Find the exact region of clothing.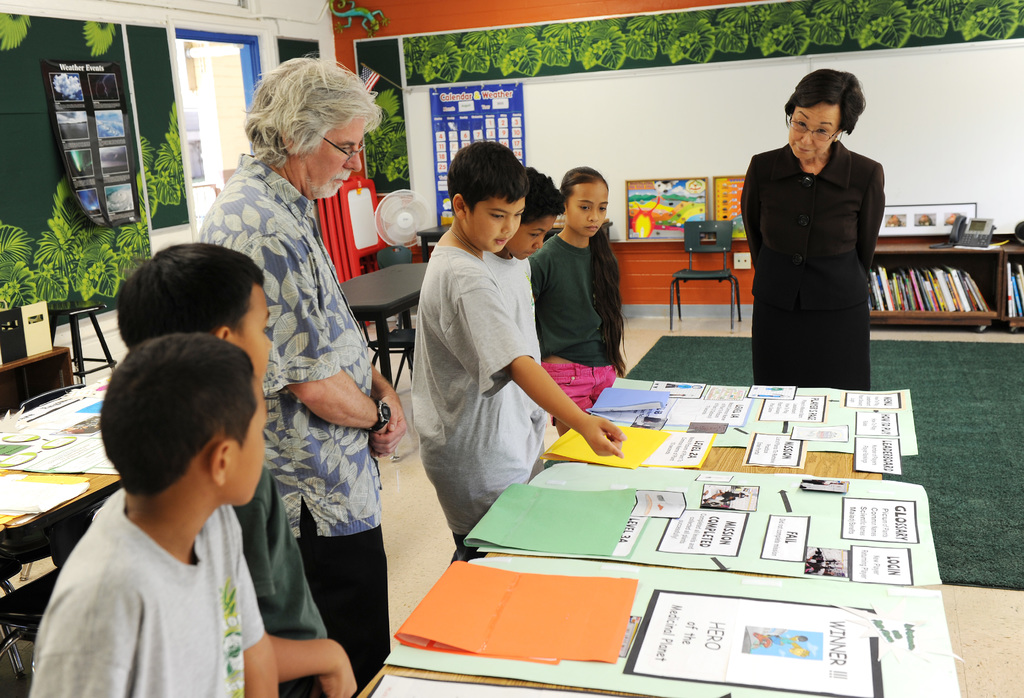
Exact region: locate(13, 487, 266, 697).
